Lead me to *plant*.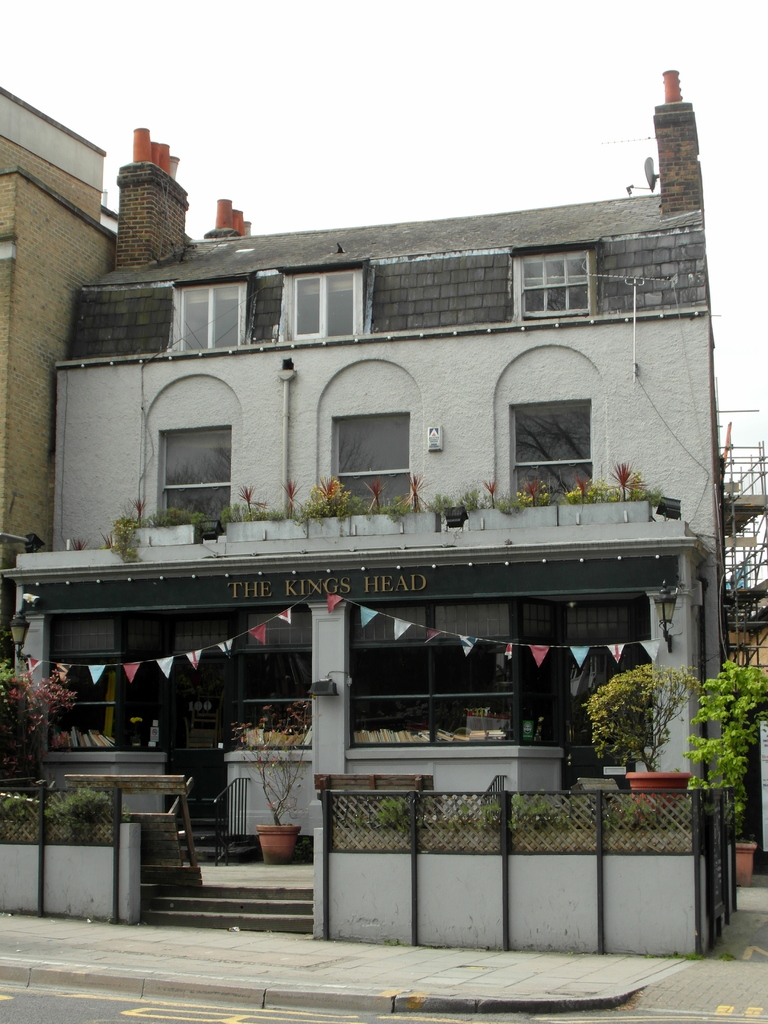
Lead to region(373, 791, 410, 828).
